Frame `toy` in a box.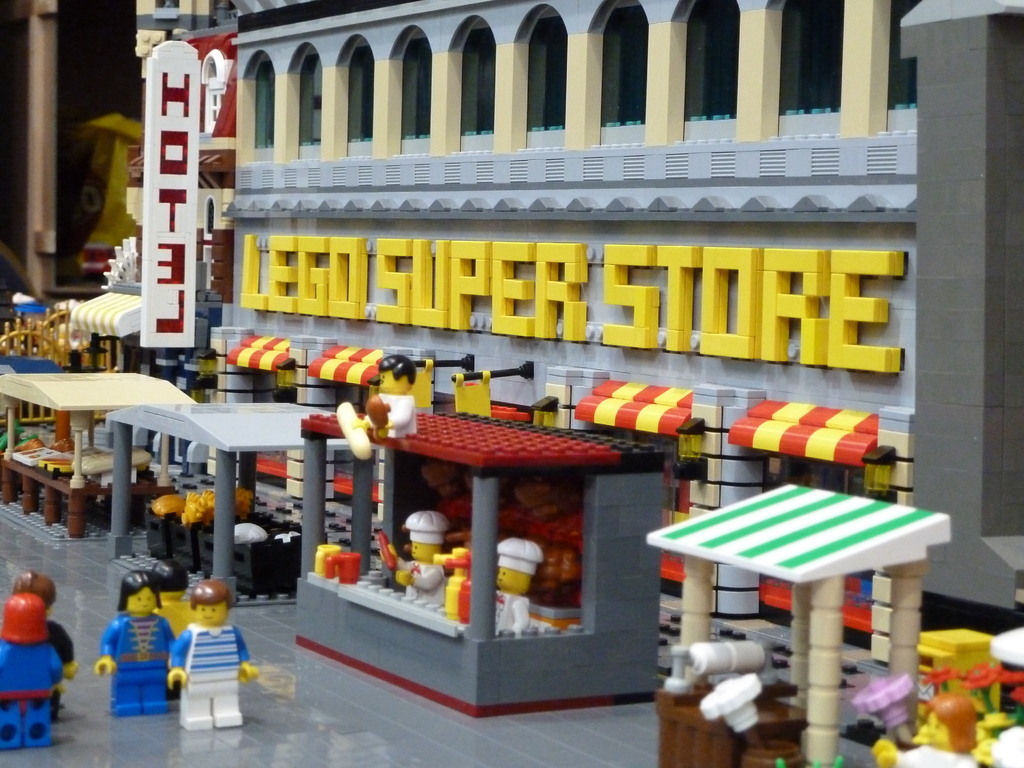
bbox=(918, 689, 977, 753).
